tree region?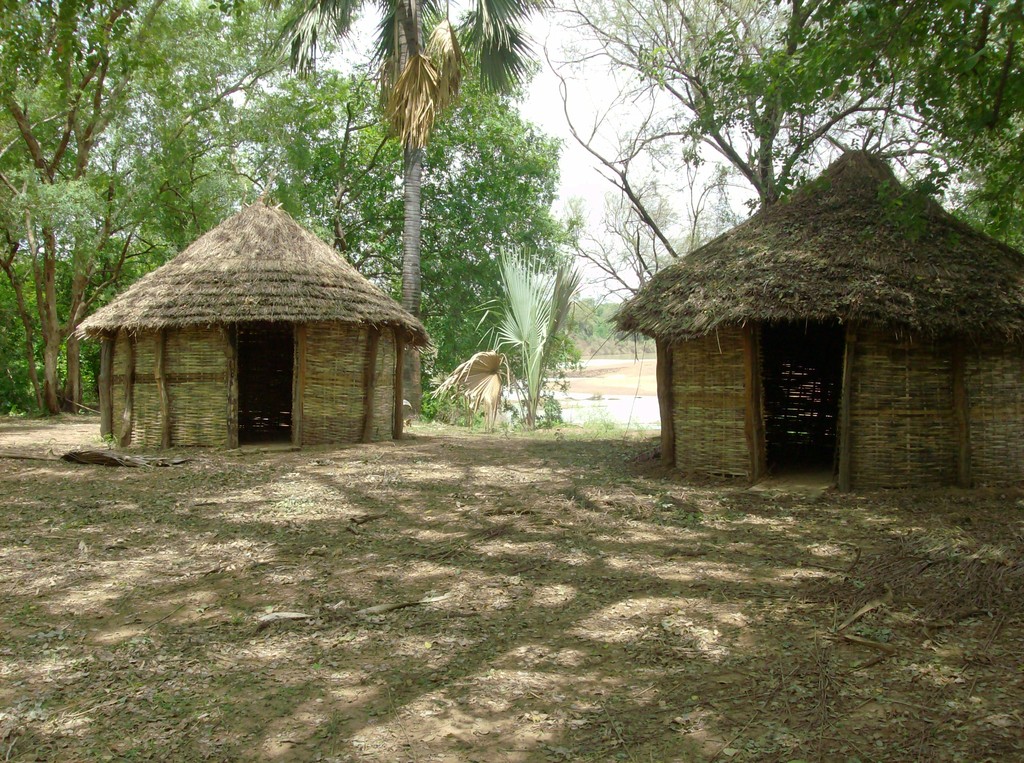
0, 0, 289, 414
